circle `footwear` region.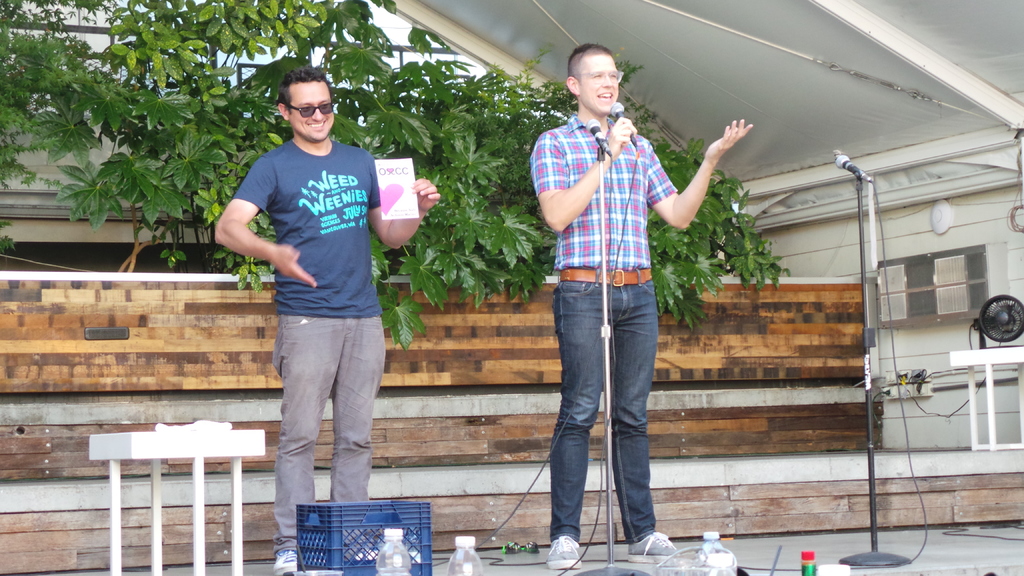
Region: 628, 529, 687, 564.
